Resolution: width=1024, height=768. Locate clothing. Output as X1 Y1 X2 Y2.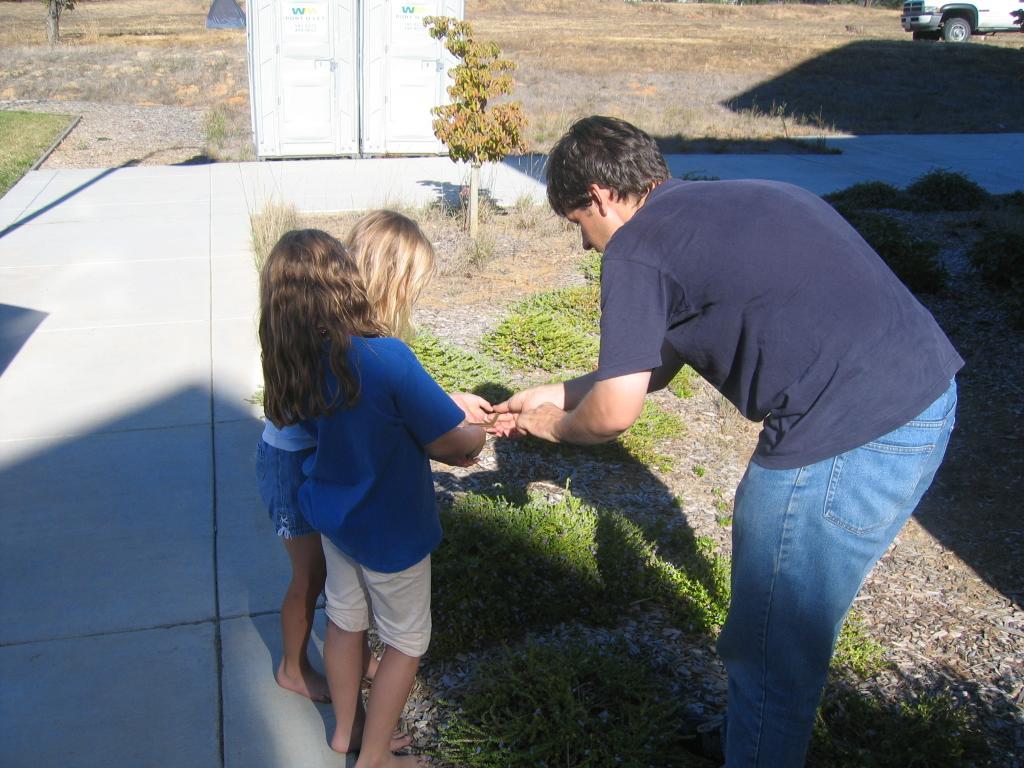
261 325 460 656.
